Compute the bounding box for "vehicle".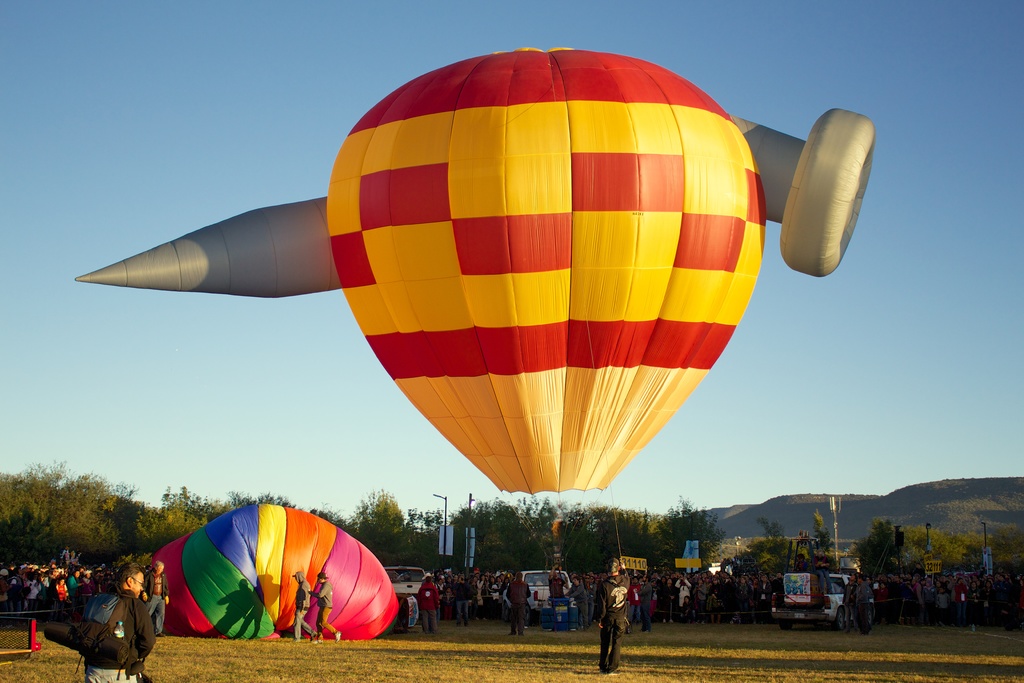
bbox=[766, 575, 875, 630].
